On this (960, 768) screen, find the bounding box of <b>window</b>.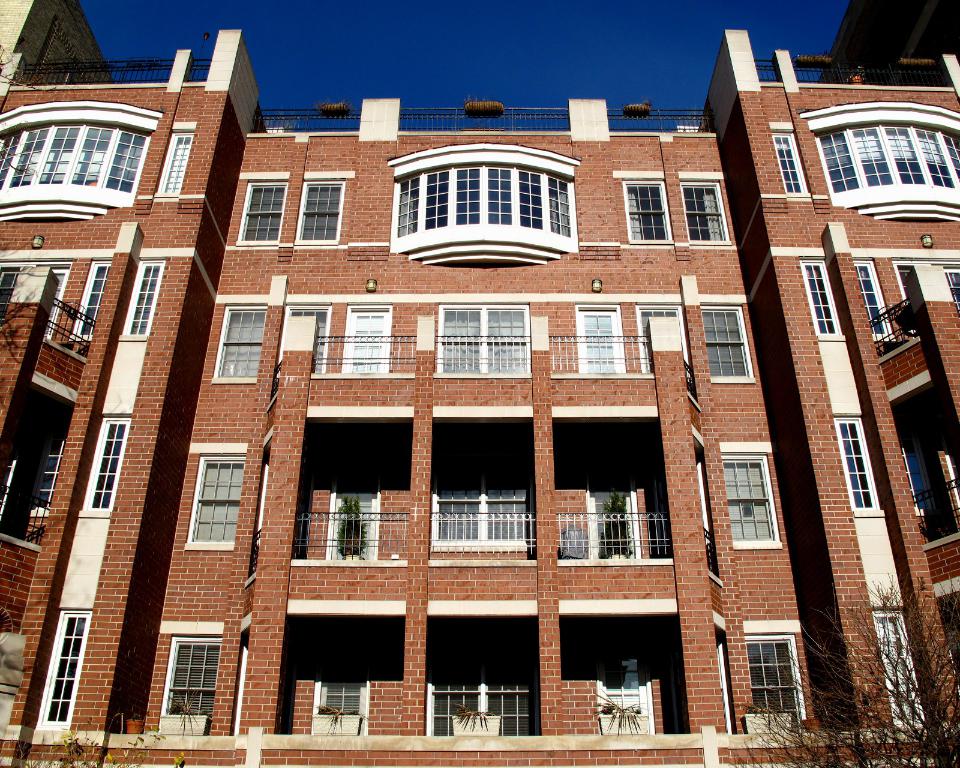
Bounding box: [left=303, top=178, right=347, bottom=207].
